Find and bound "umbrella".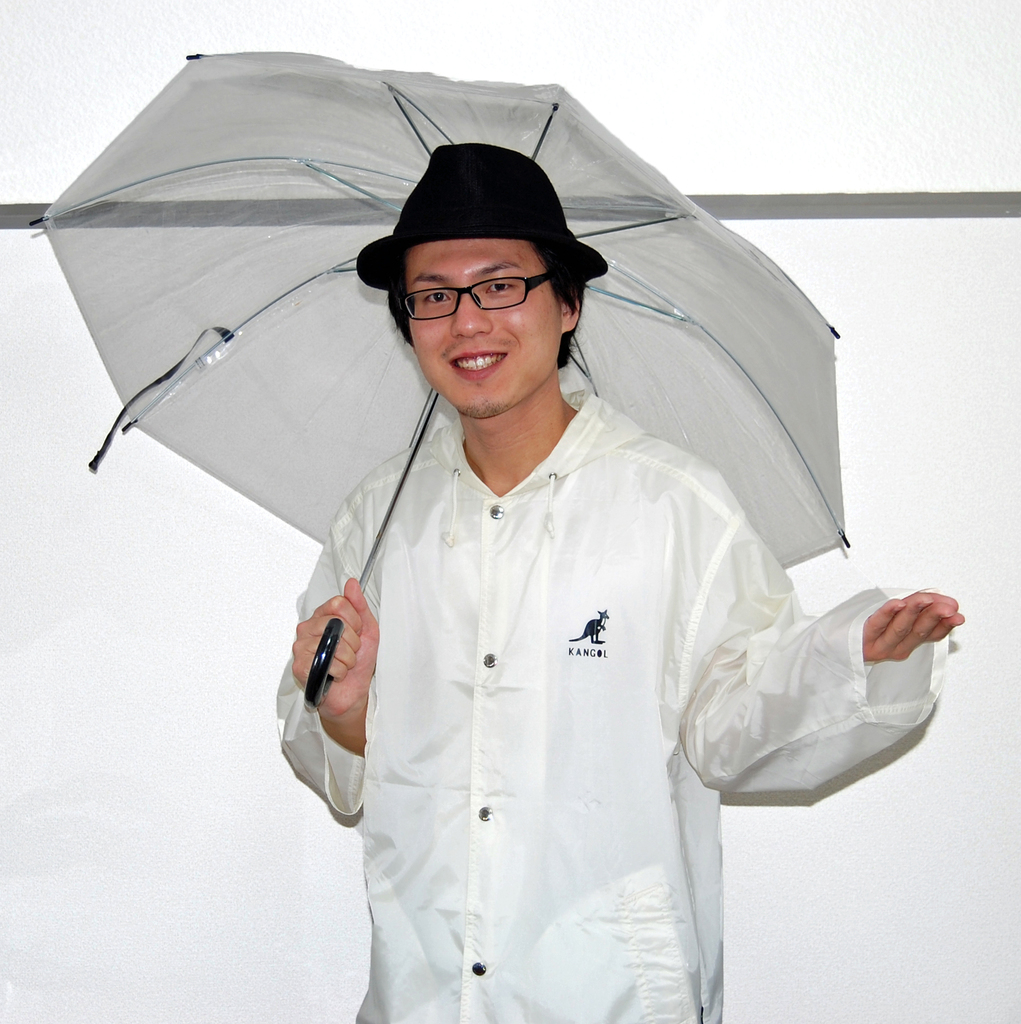
Bound: [left=29, top=50, right=846, bottom=712].
